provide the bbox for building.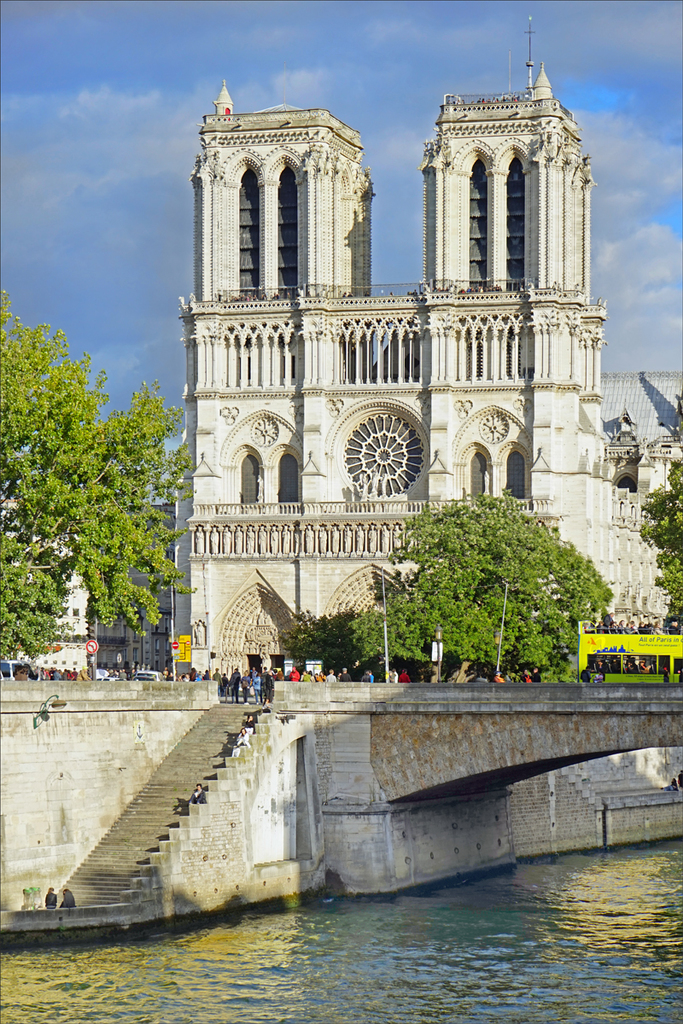
crop(604, 367, 682, 509).
